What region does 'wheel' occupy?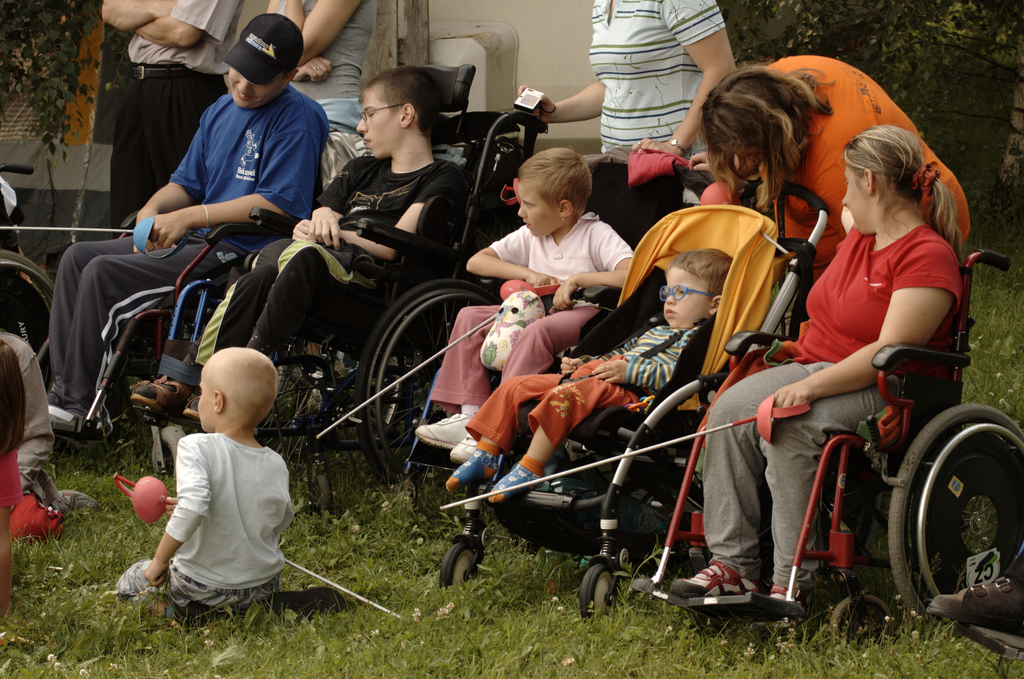
pyautogui.locateOnScreen(255, 337, 364, 481).
